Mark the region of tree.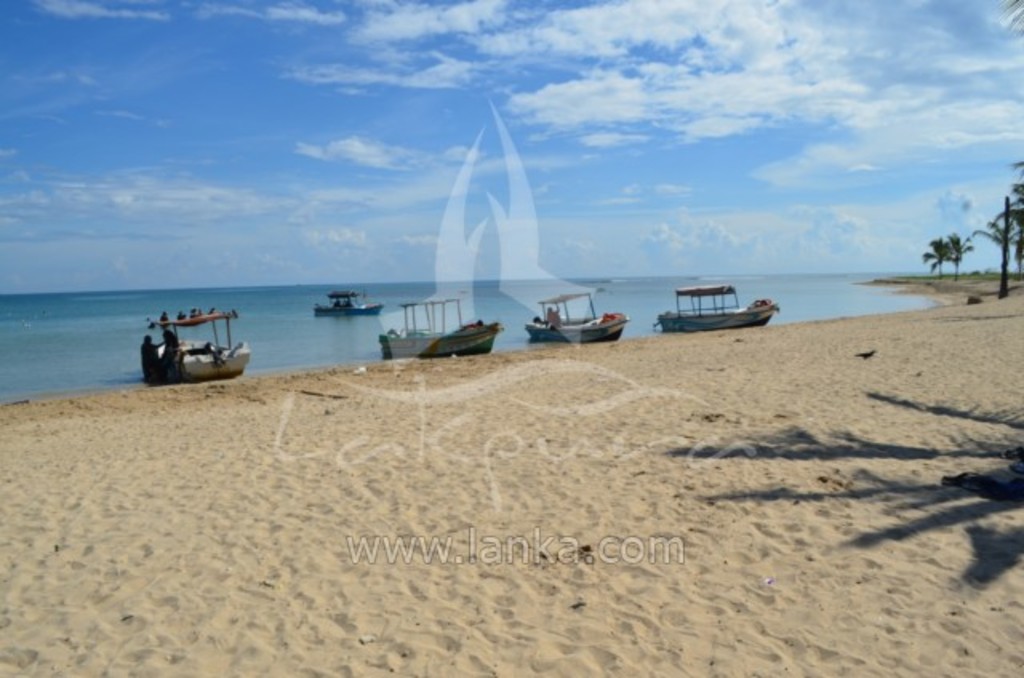
Region: {"x1": 995, "y1": 195, "x2": 1014, "y2": 301}.
